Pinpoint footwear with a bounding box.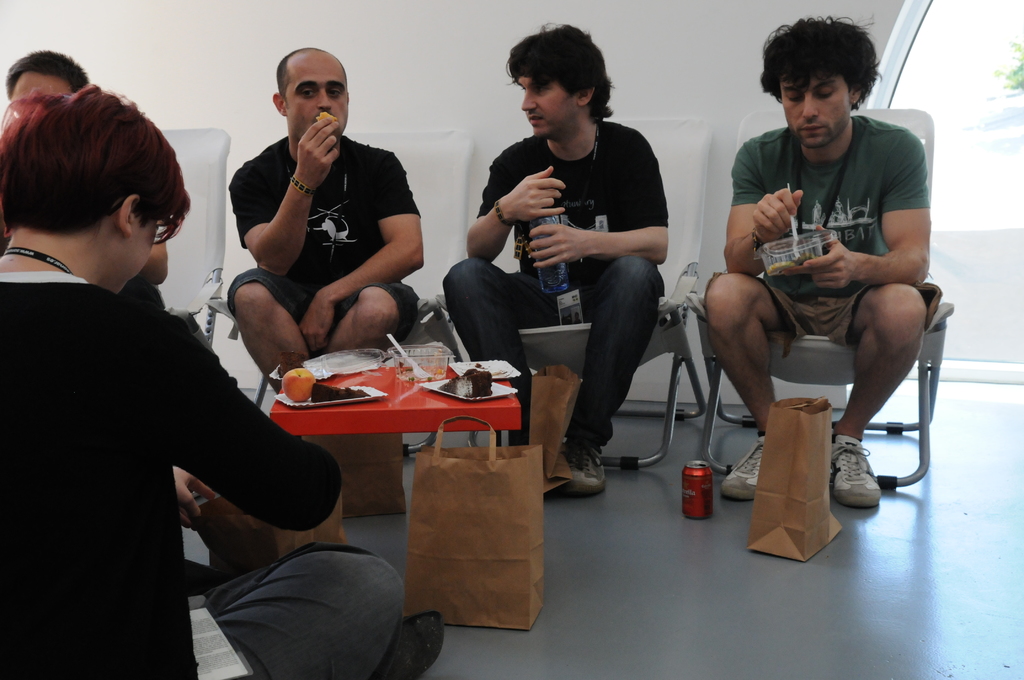
<bbox>557, 451, 609, 496</bbox>.
